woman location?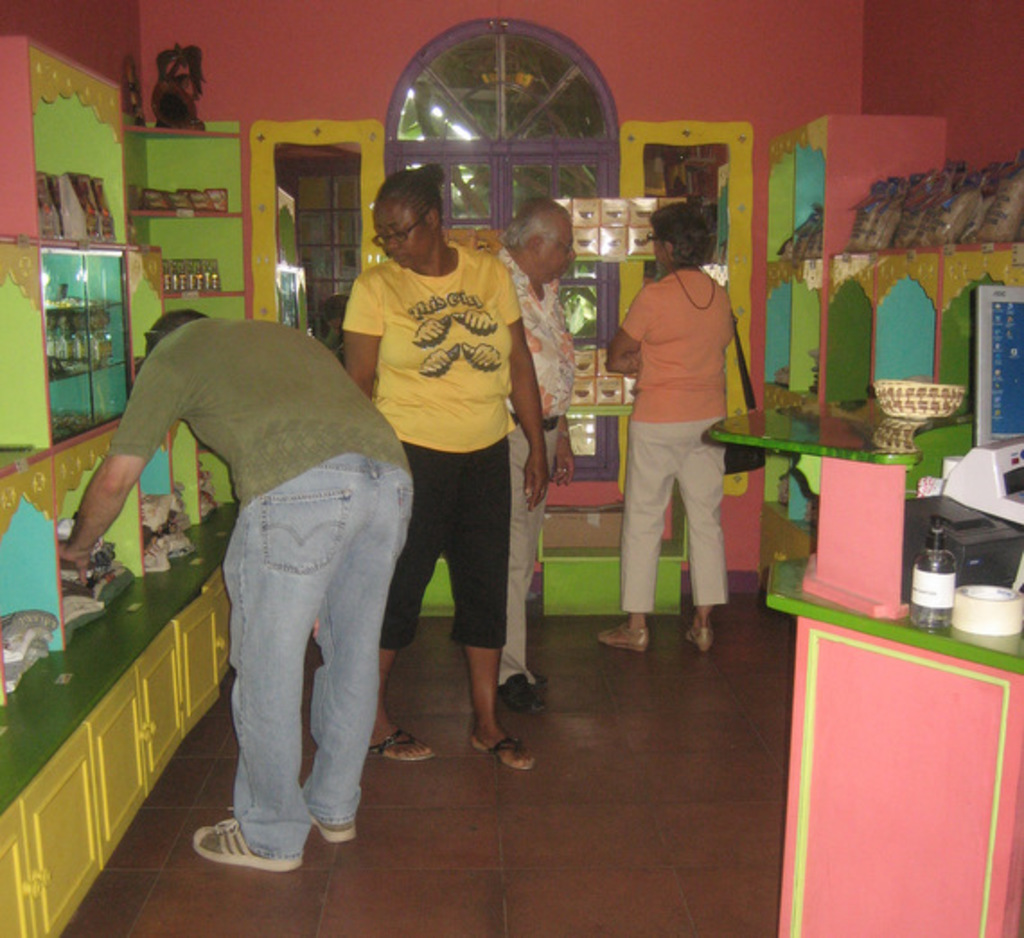
detection(340, 151, 544, 771)
